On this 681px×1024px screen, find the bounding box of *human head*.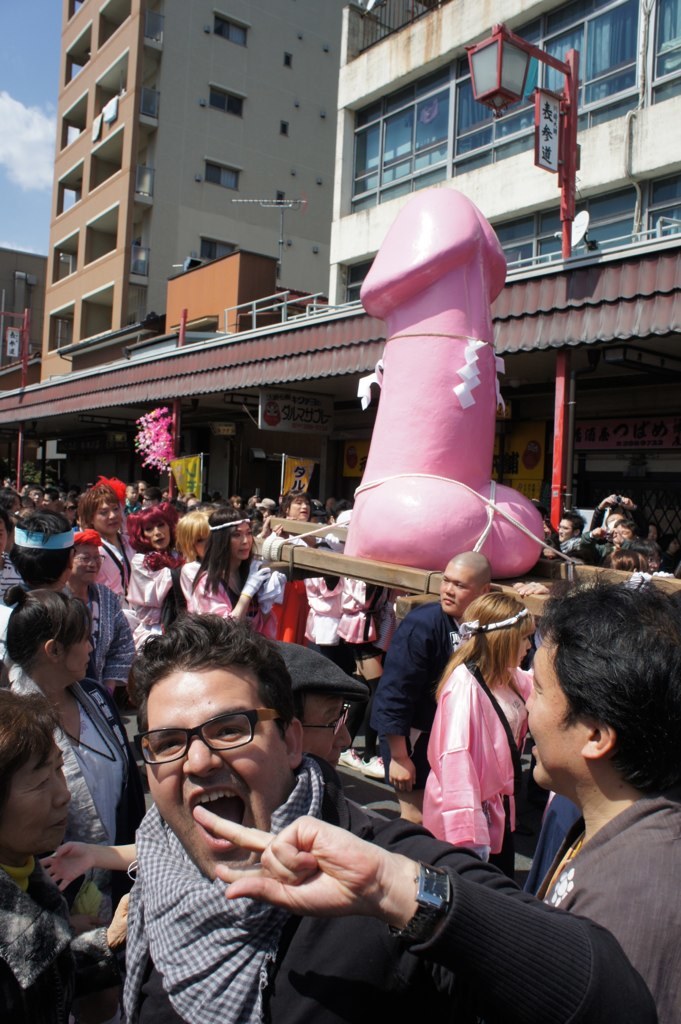
Bounding box: bbox=(557, 512, 582, 538).
